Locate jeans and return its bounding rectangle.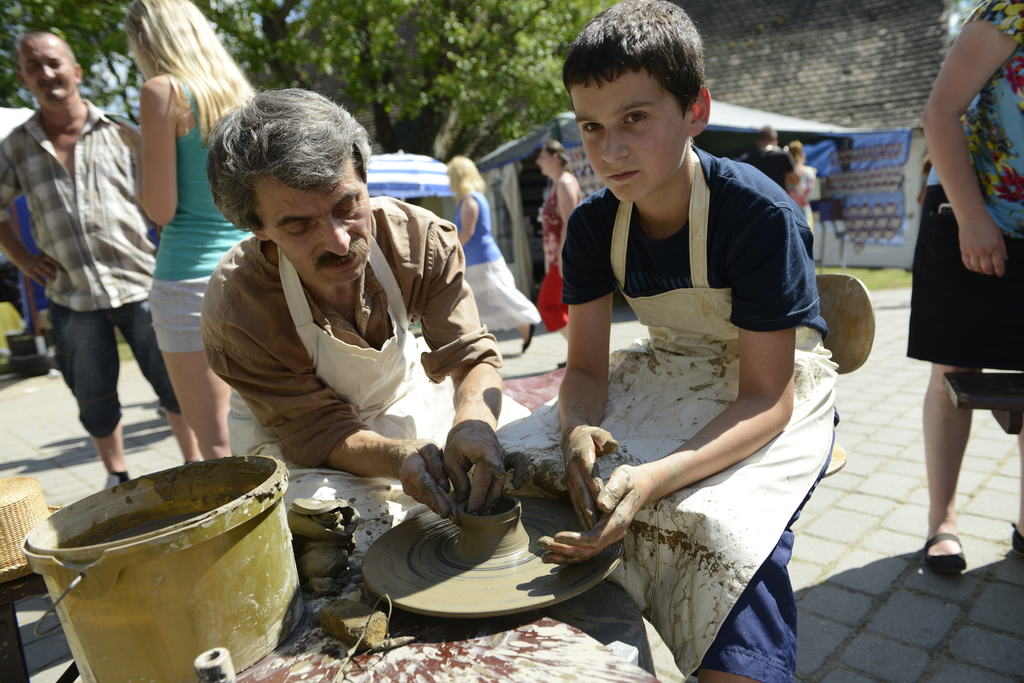
Rect(39, 296, 164, 465).
